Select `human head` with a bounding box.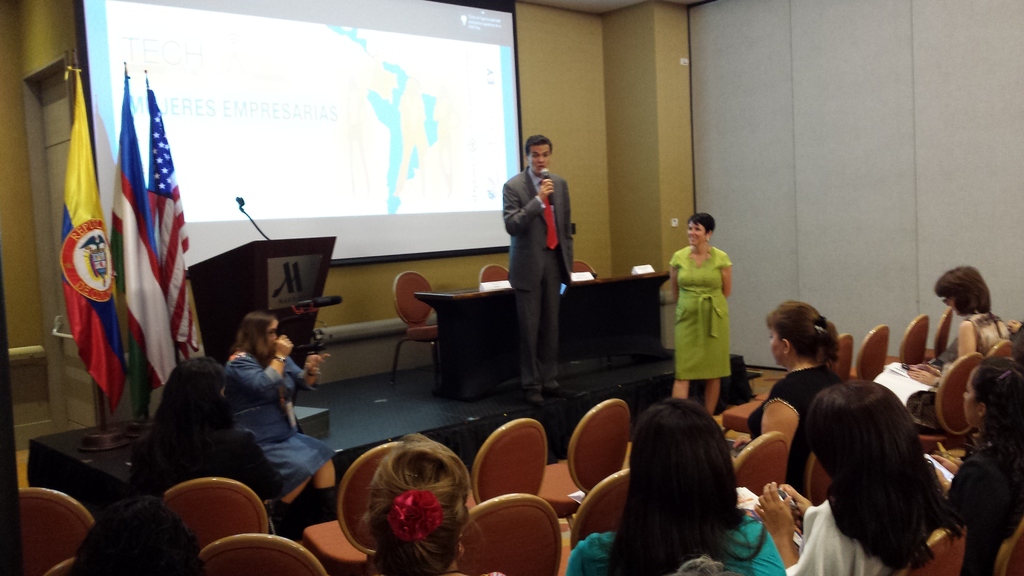
rect(808, 380, 917, 481).
